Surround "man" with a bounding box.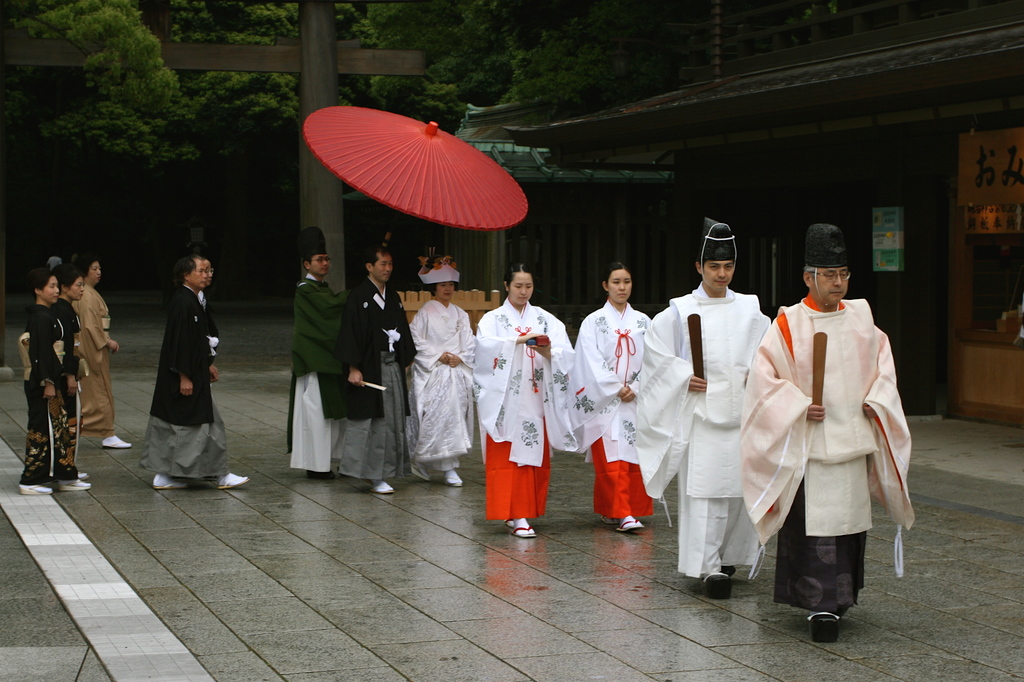
box(337, 245, 415, 494).
